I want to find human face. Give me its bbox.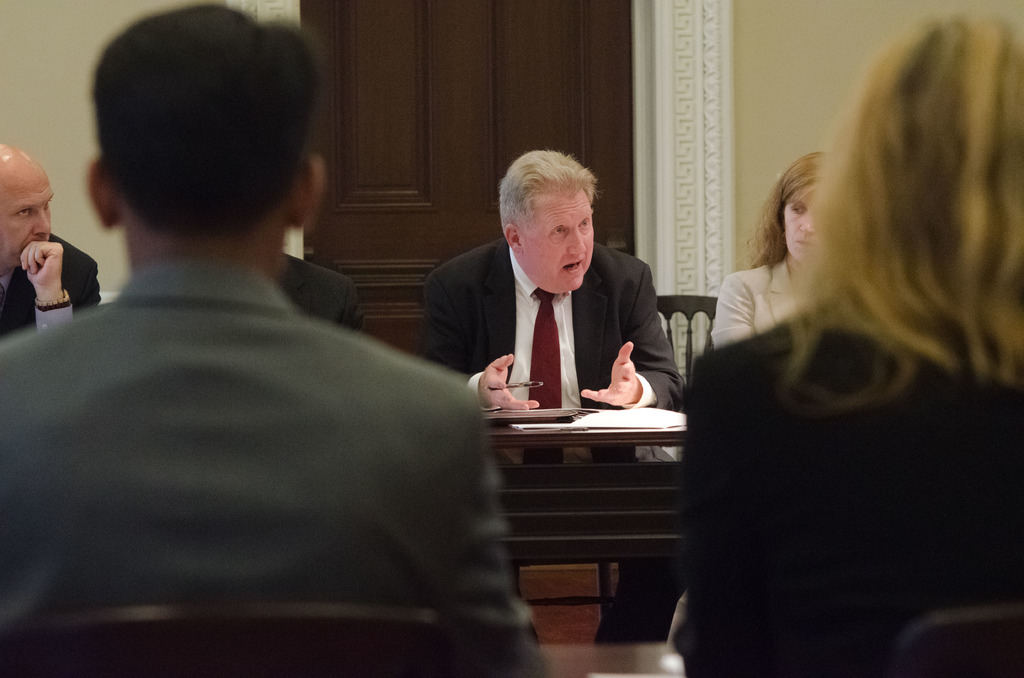
detection(780, 187, 822, 267).
